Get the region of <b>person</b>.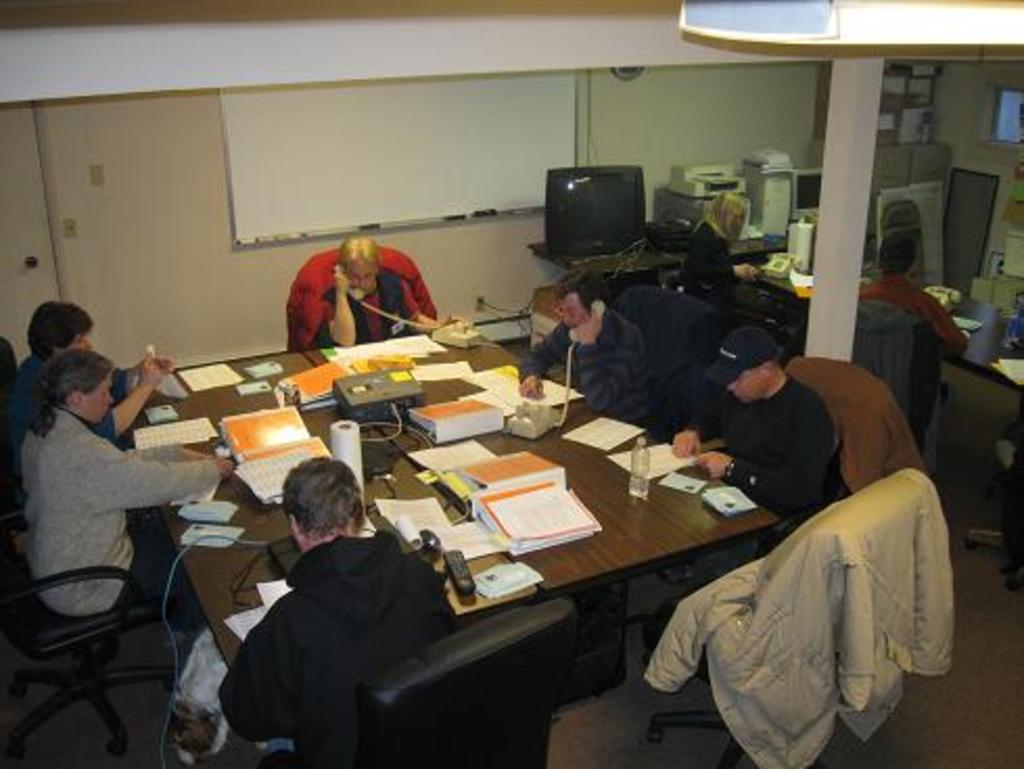
[276,219,428,355].
